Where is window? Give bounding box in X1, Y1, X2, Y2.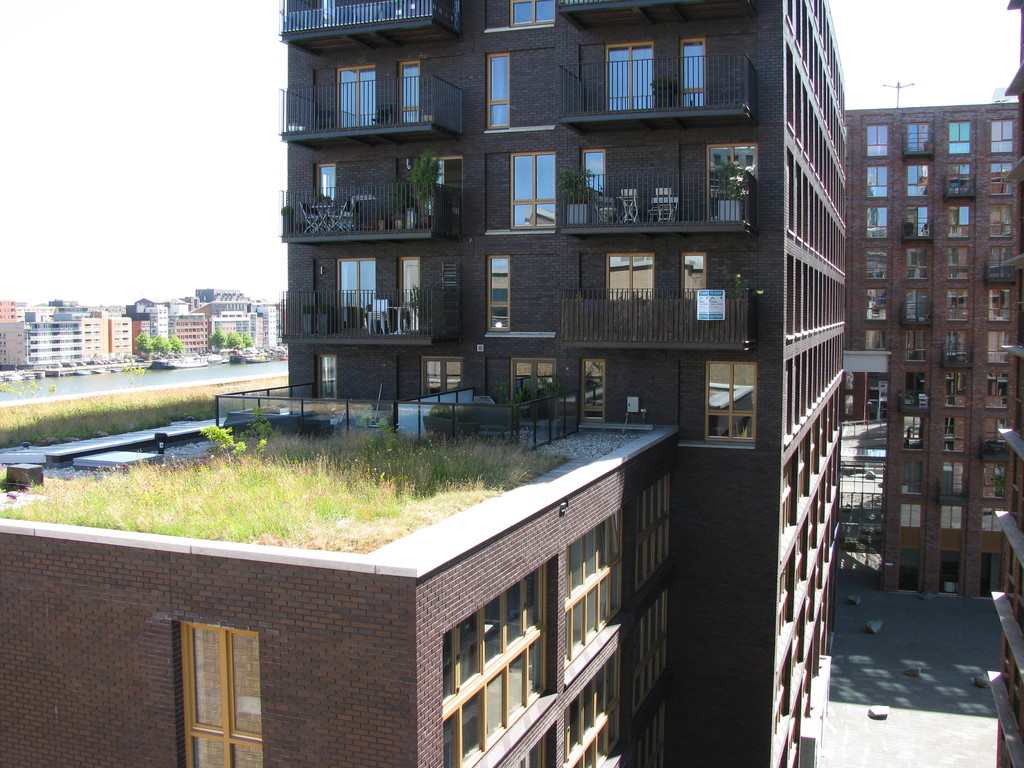
684, 253, 705, 337.
